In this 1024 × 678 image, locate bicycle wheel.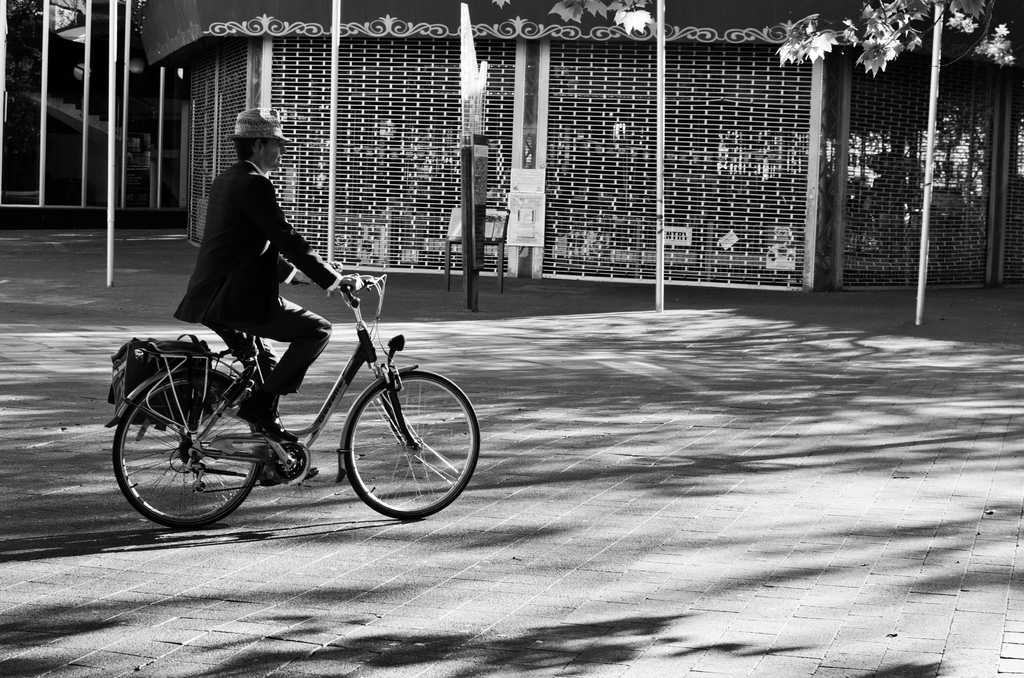
Bounding box: select_region(344, 375, 479, 520).
